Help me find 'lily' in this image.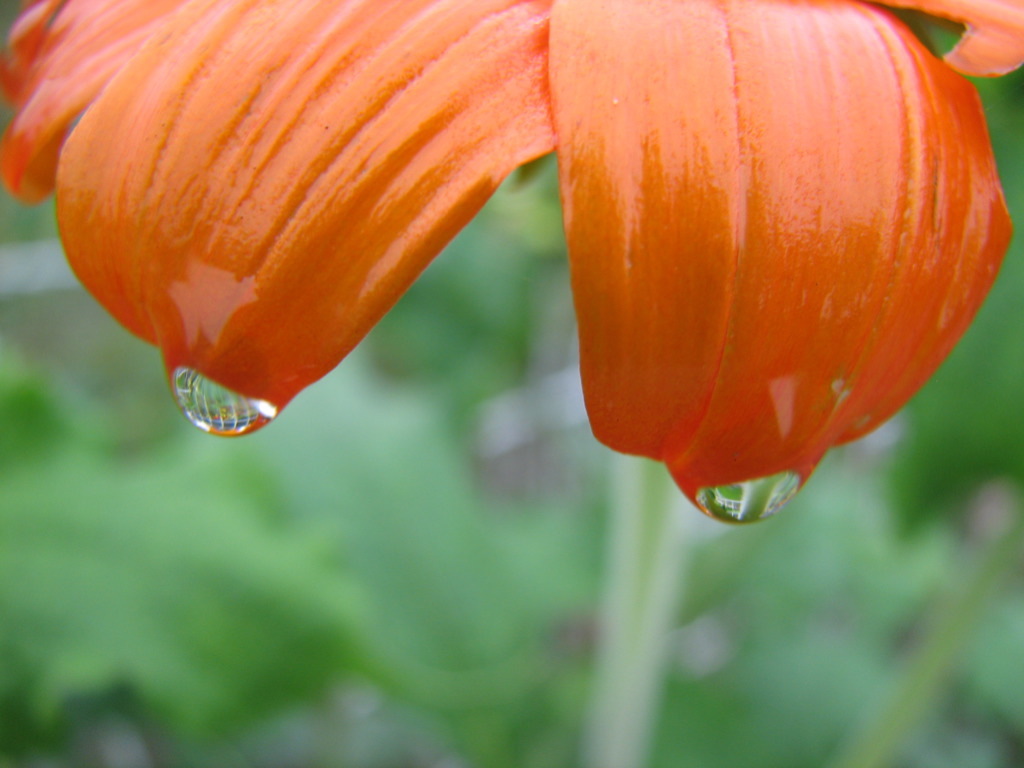
Found it: left=0, top=0, right=1023, bottom=489.
